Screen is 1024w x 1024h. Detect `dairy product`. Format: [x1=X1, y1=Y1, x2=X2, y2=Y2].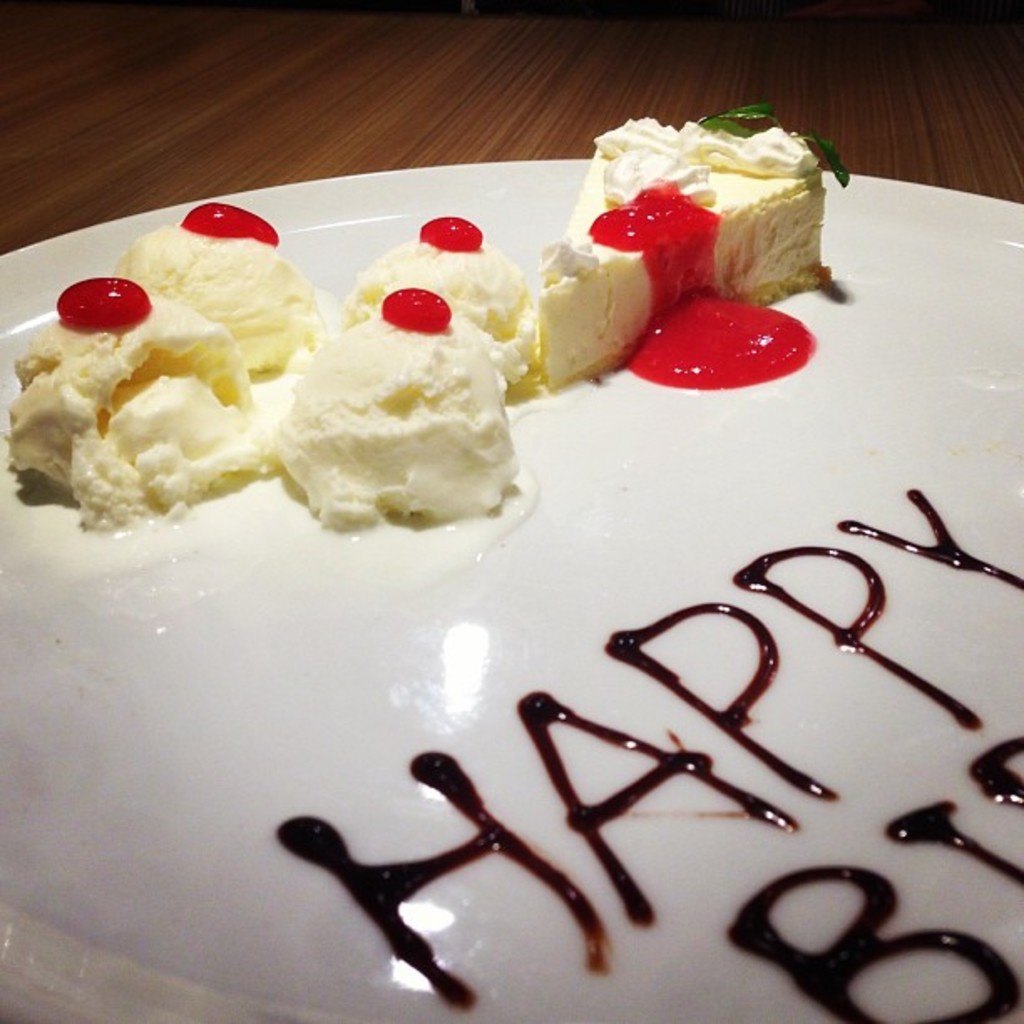
[x1=340, y1=248, x2=532, y2=387].
